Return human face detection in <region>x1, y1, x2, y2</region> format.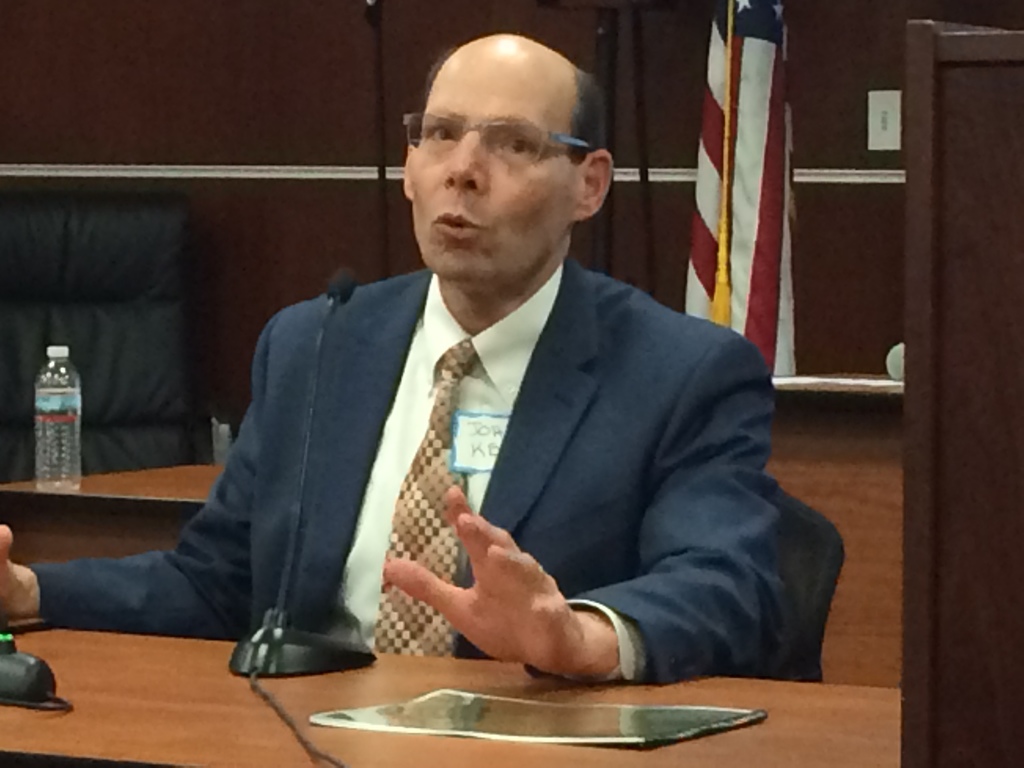
<region>409, 58, 559, 274</region>.
